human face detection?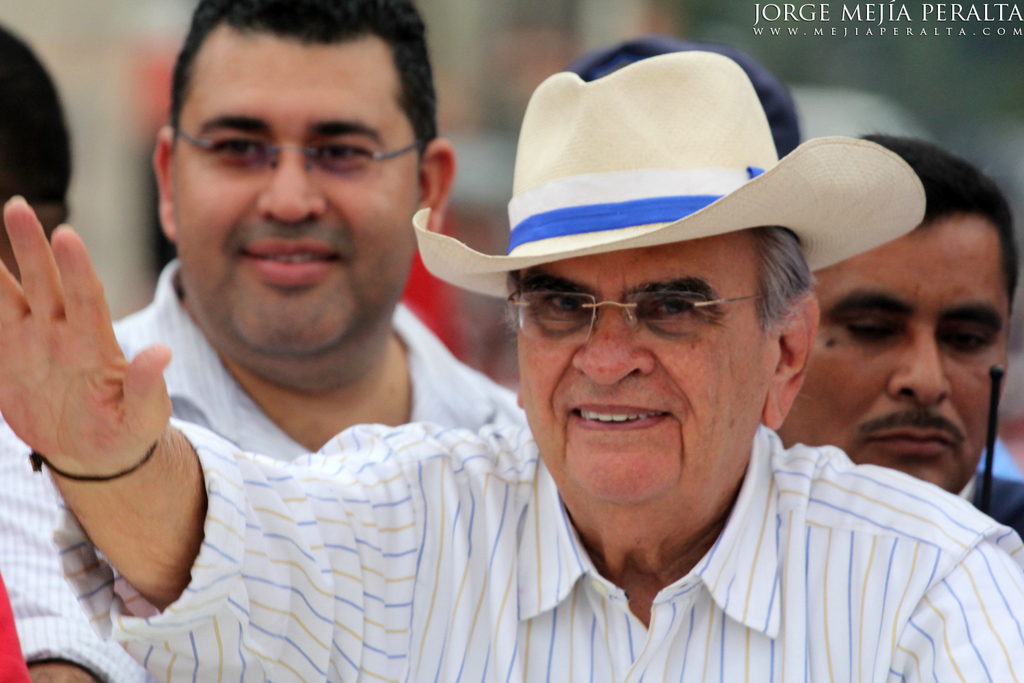
{"left": 167, "top": 25, "right": 422, "bottom": 355}
